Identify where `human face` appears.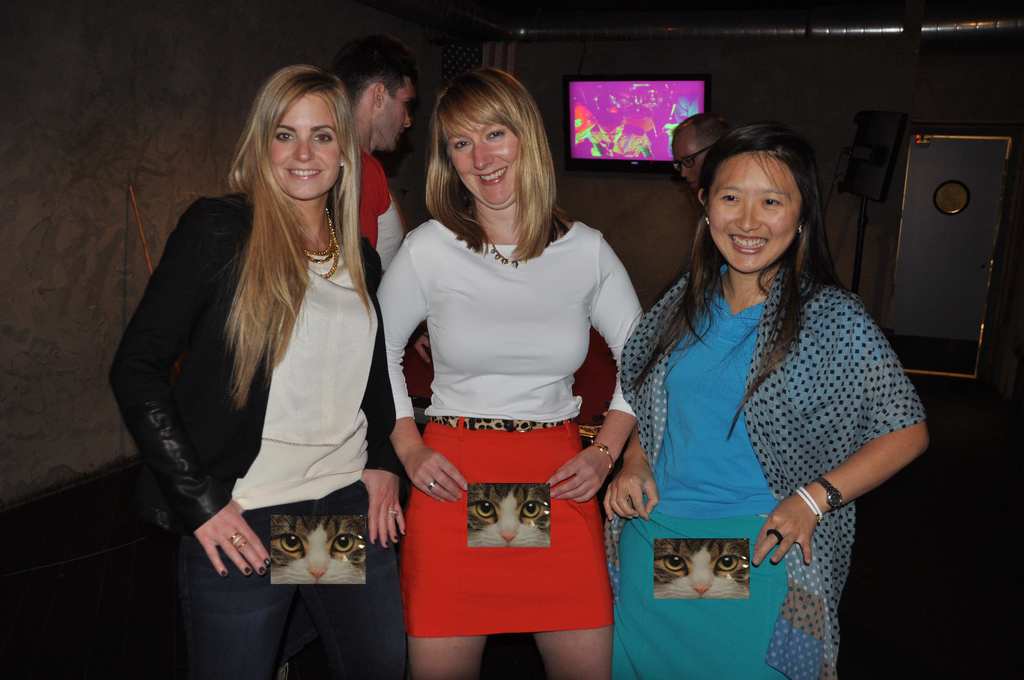
Appears at detection(707, 153, 799, 271).
